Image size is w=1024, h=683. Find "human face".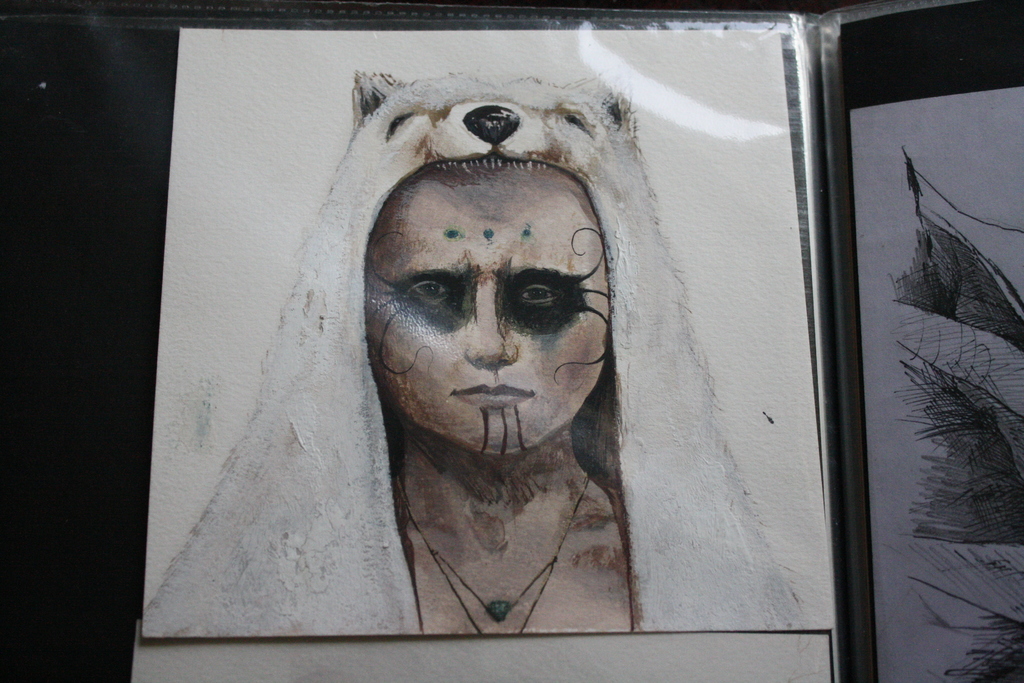
pyautogui.locateOnScreen(360, 157, 612, 451).
